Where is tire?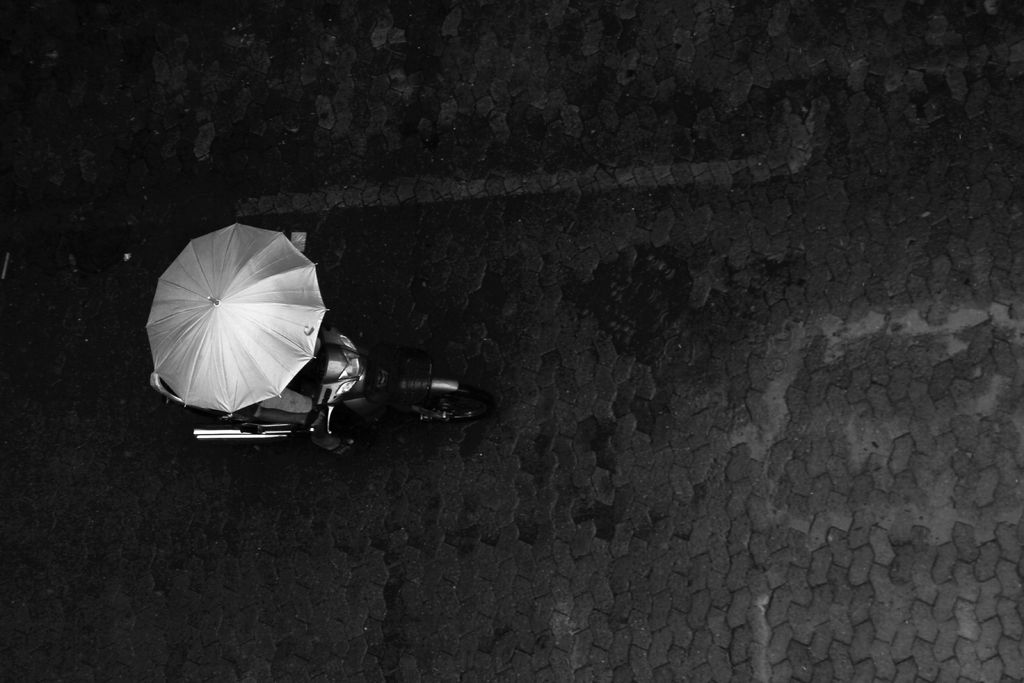
381,383,477,427.
